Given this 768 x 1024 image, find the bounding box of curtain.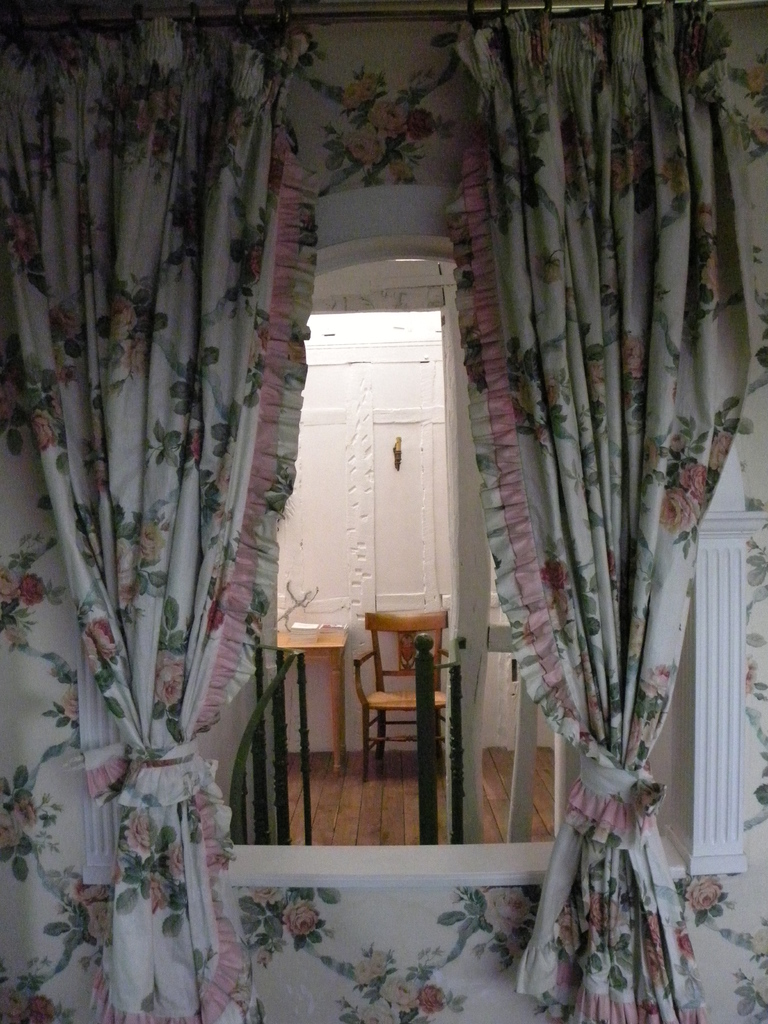
locate(450, 0, 767, 1023).
